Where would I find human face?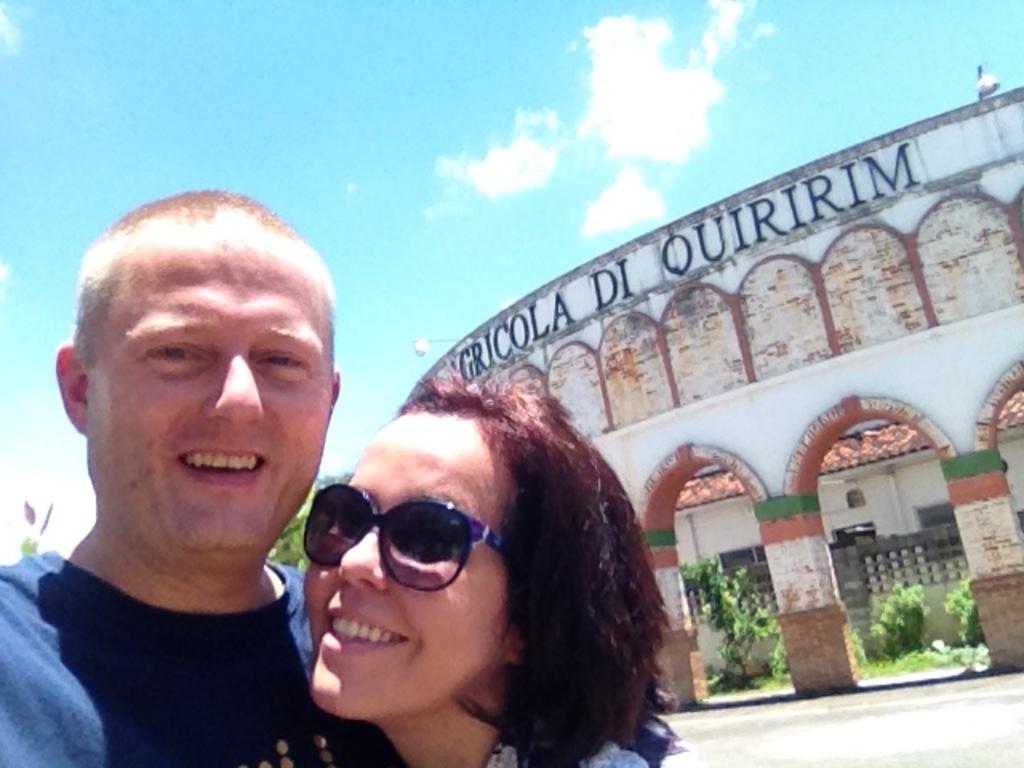
At (left=83, top=214, right=333, bottom=566).
